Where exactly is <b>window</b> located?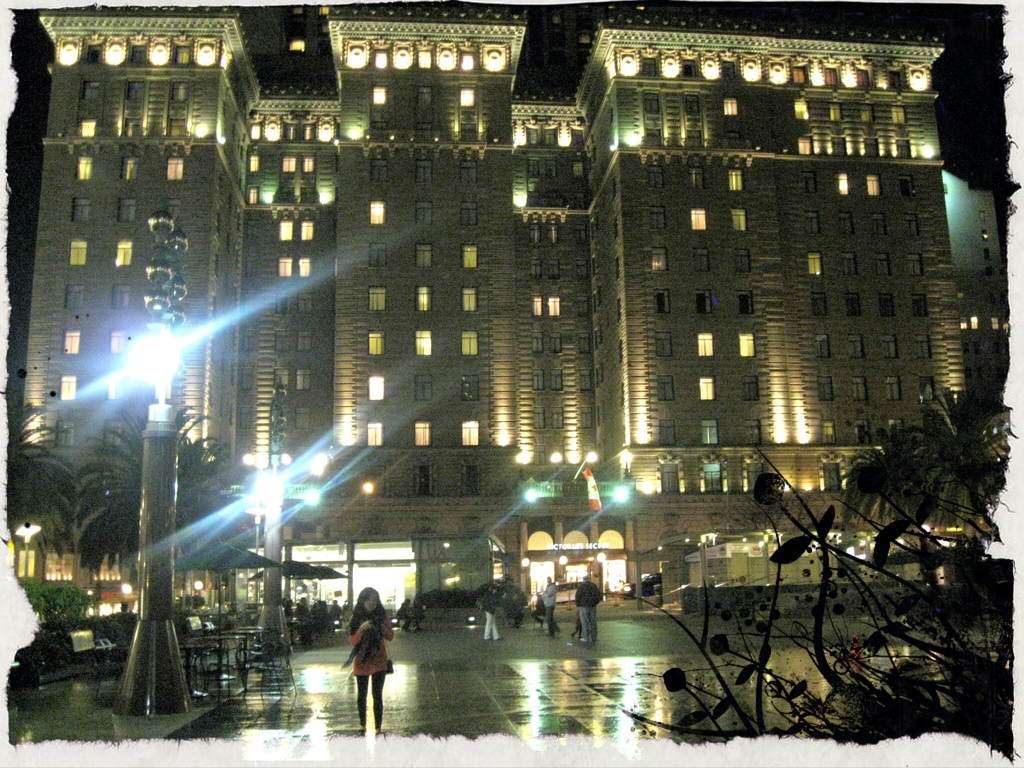
Its bounding box is (x1=657, y1=289, x2=670, y2=315).
